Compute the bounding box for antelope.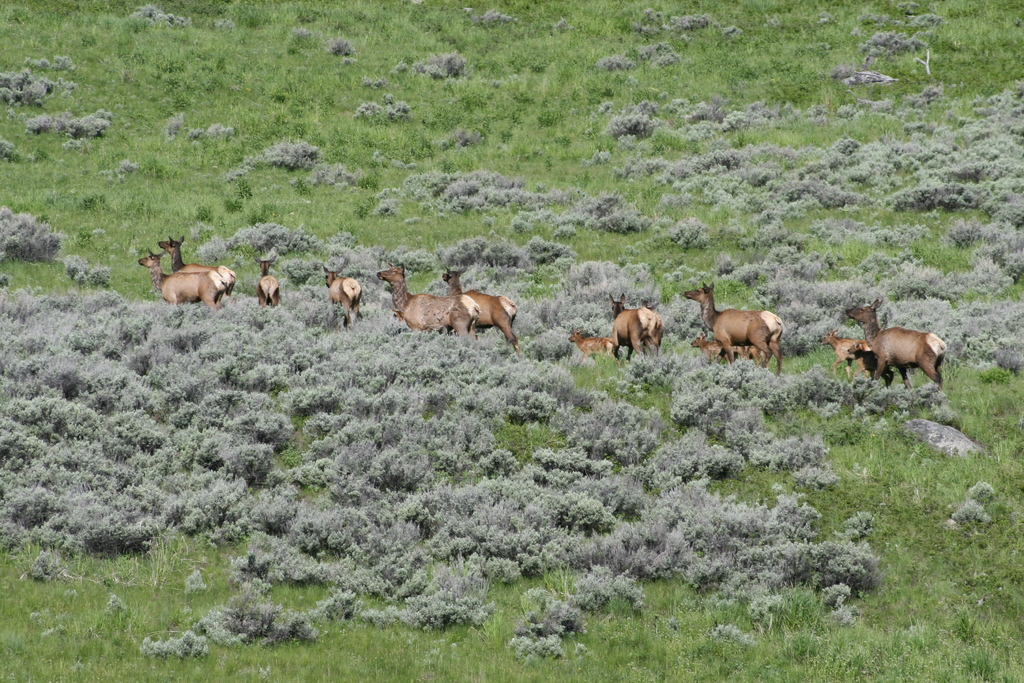
region(689, 283, 781, 365).
